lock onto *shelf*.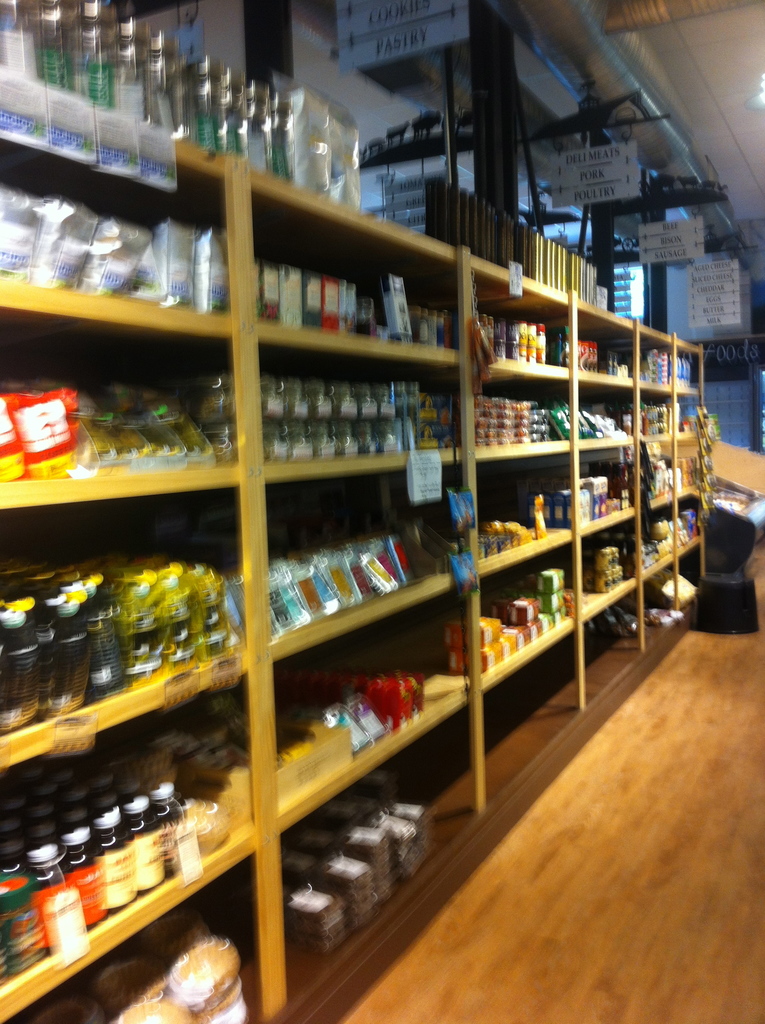
Locked: x1=250, y1=328, x2=463, y2=472.
